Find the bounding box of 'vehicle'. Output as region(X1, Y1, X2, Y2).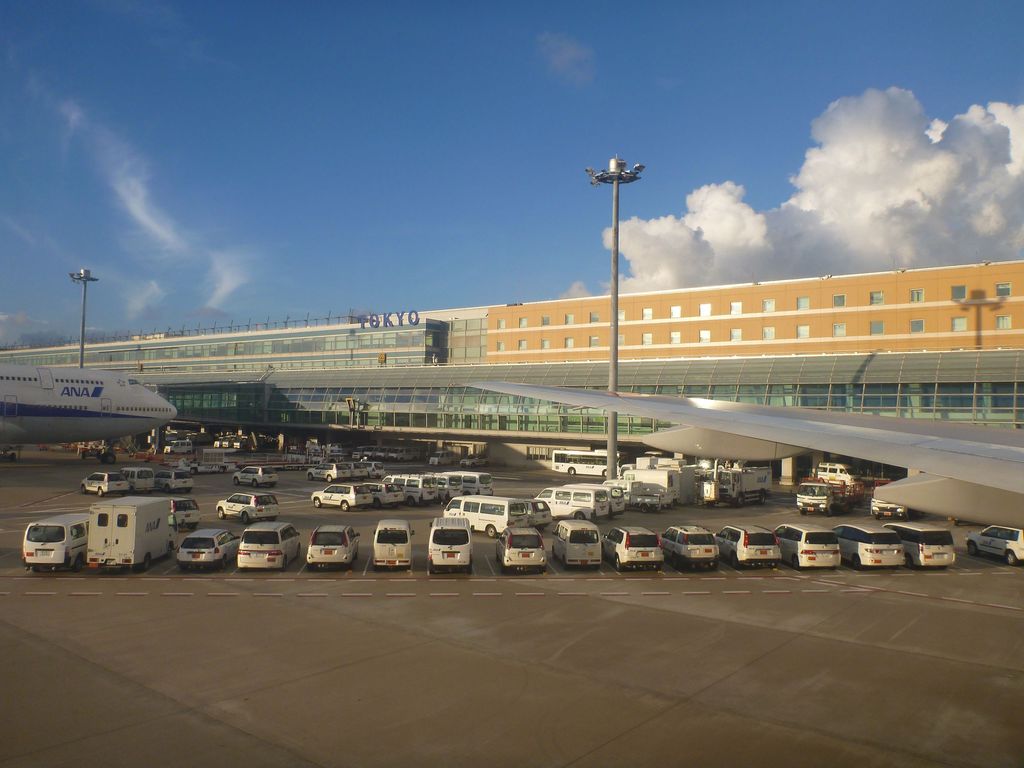
region(964, 527, 1023, 568).
